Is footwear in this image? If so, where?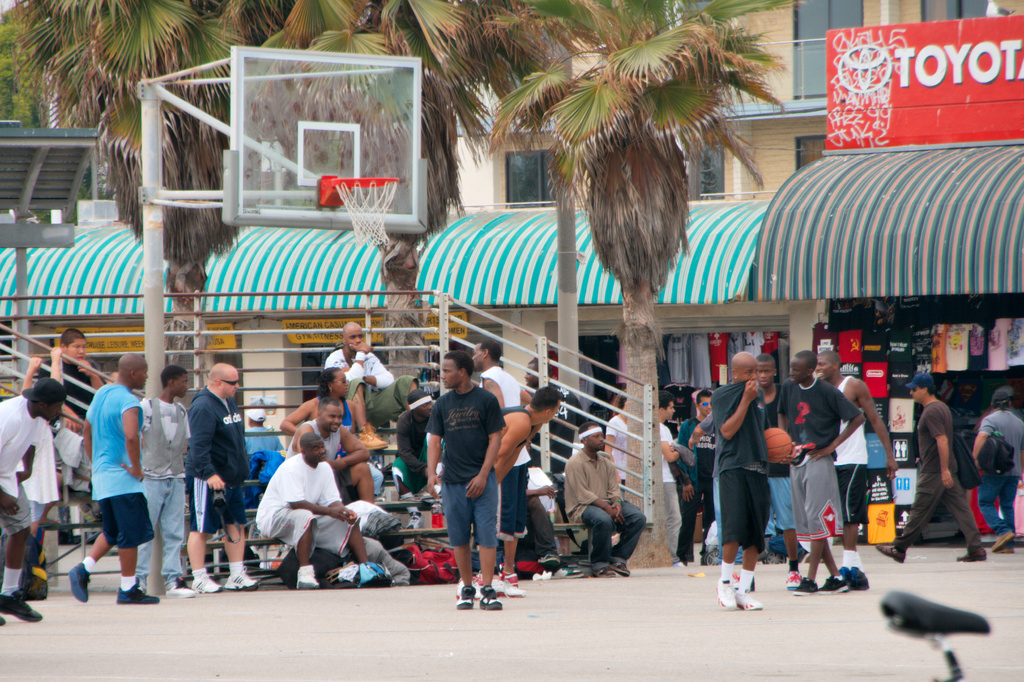
Yes, at [872,541,908,566].
